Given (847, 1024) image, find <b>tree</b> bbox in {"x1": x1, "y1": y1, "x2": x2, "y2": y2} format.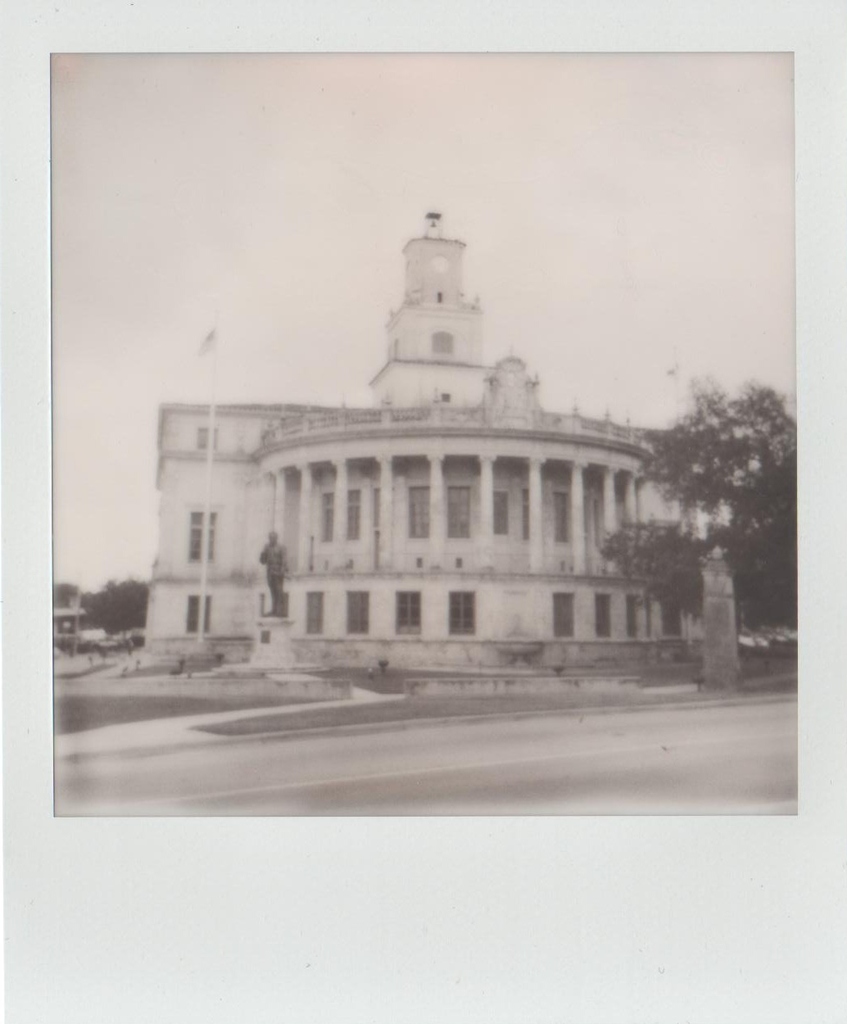
{"x1": 596, "y1": 369, "x2": 812, "y2": 655}.
